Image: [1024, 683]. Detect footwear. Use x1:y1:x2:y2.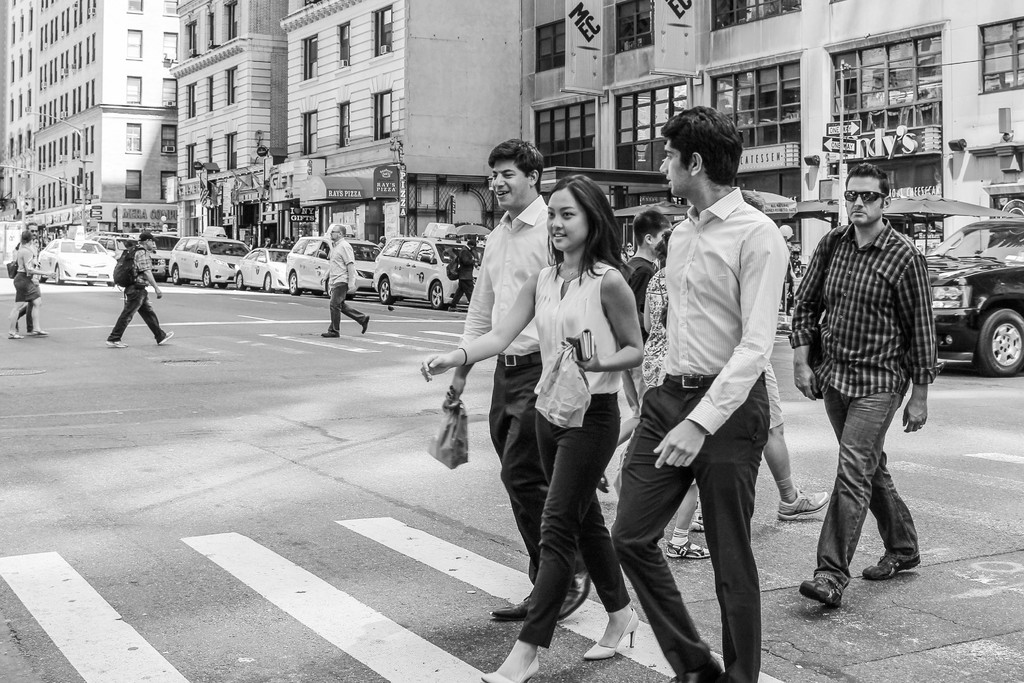
106:339:130:350.
